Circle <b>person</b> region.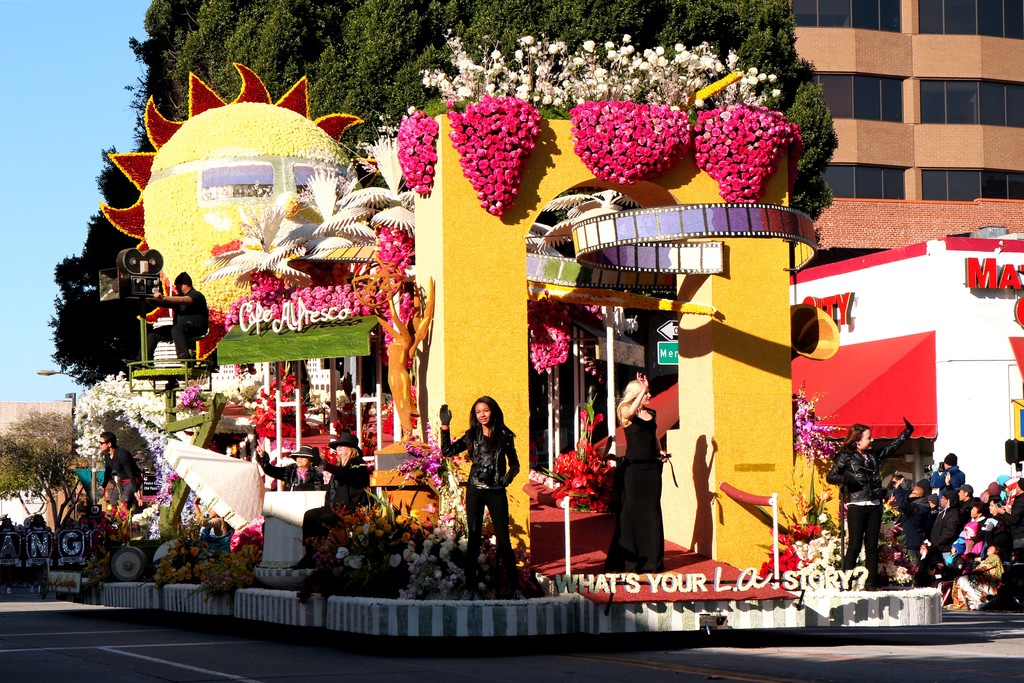
Region: locate(825, 415, 916, 593).
